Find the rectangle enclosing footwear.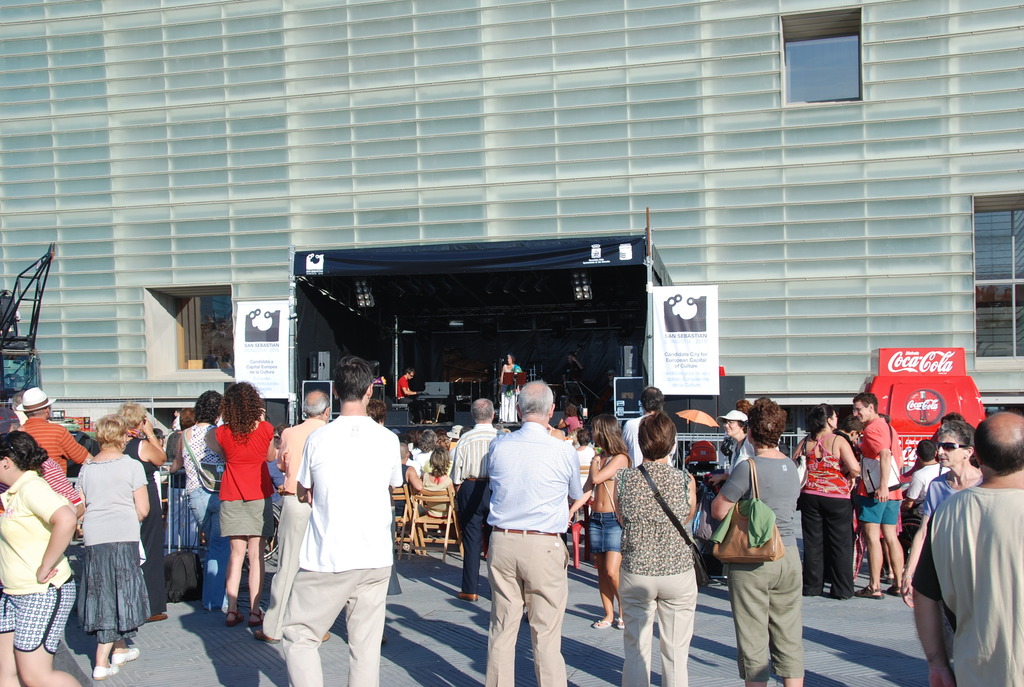
(x1=855, y1=584, x2=880, y2=601).
